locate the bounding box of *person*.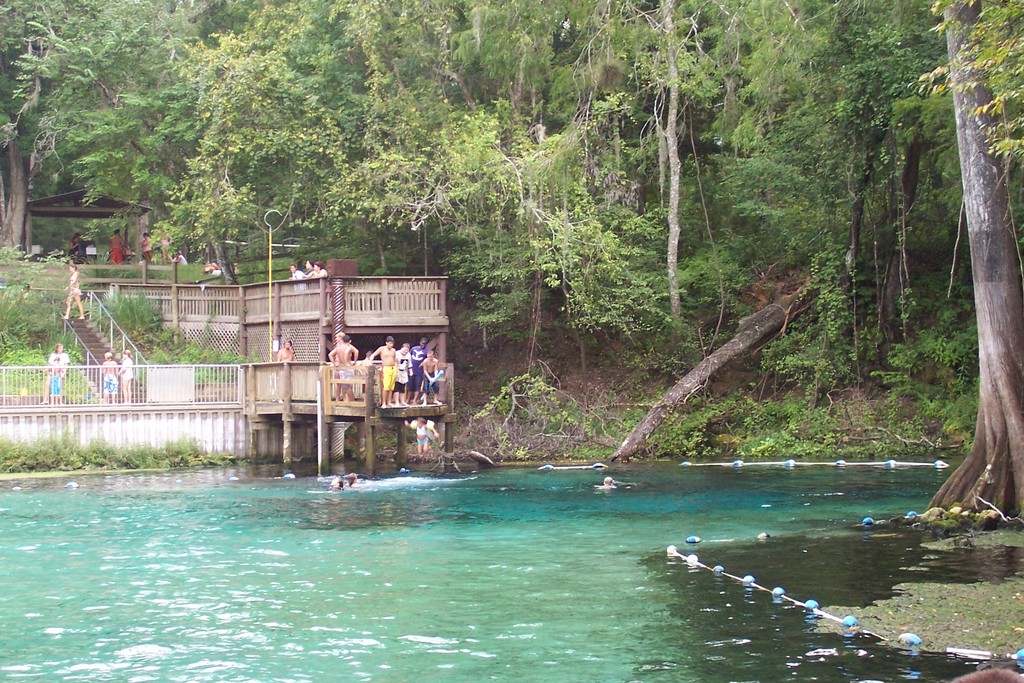
Bounding box: bbox=(413, 338, 426, 410).
